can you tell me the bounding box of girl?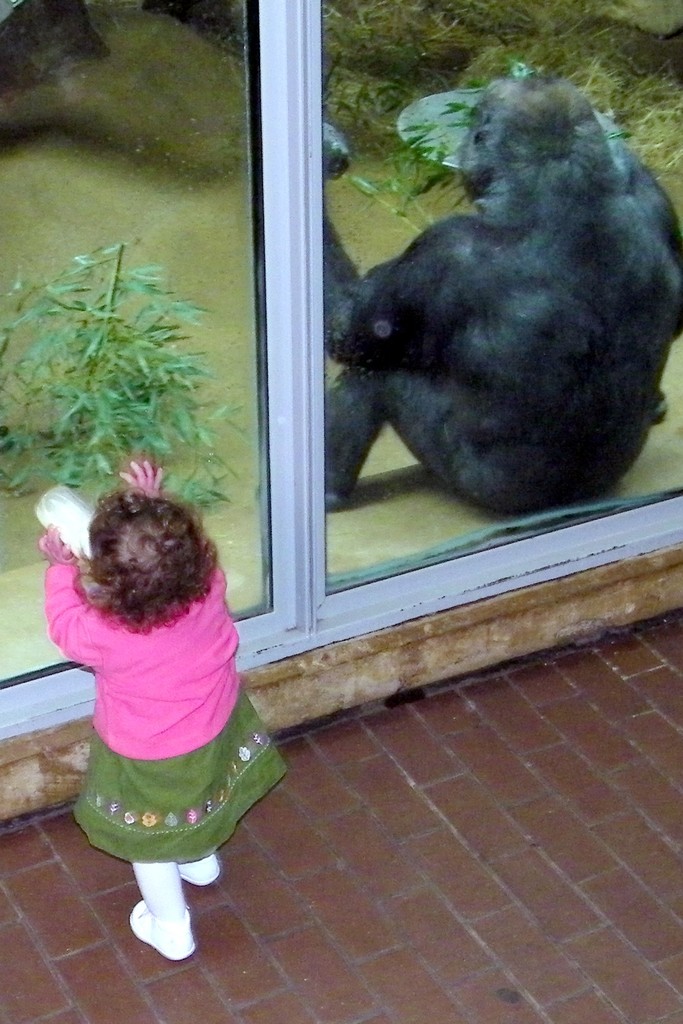
bbox=(38, 455, 281, 954).
